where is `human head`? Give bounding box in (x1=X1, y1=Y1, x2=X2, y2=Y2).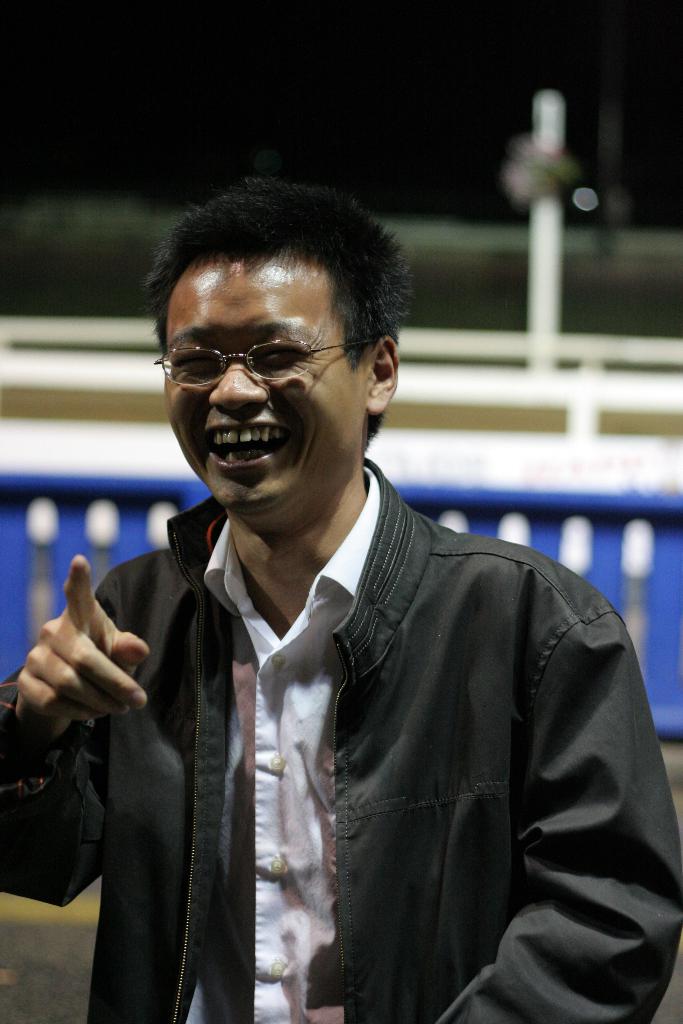
(x1=151, y1=177, x2=417, y2=500).
